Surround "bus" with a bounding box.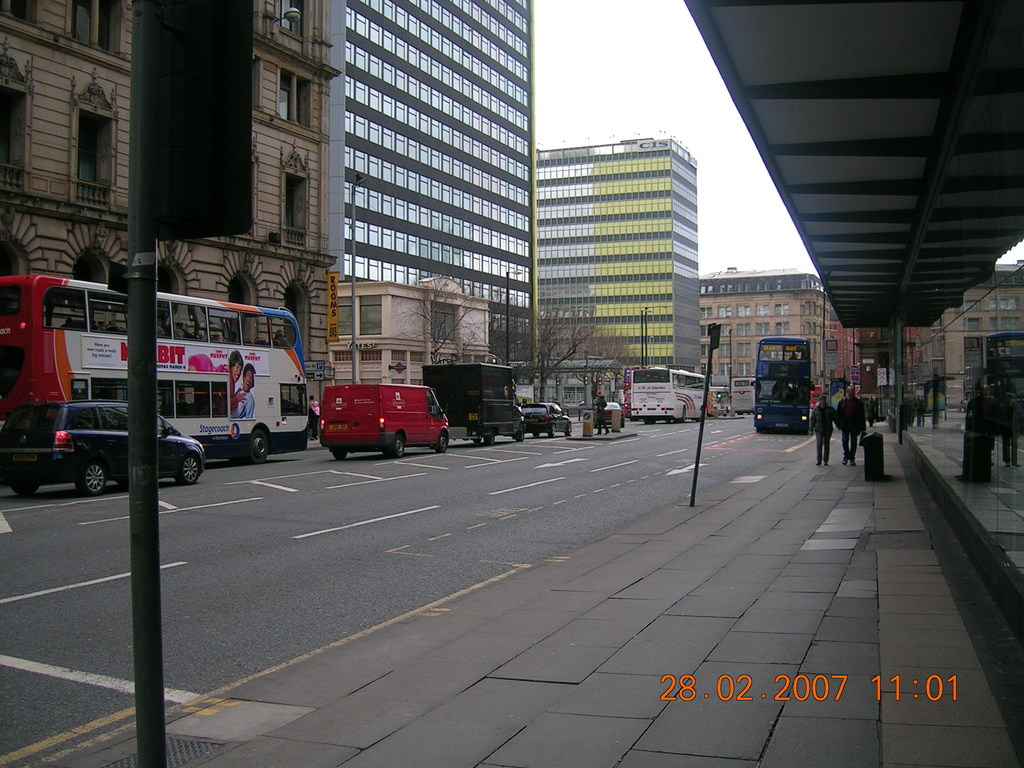
crop(728, 373, 754, 419).
